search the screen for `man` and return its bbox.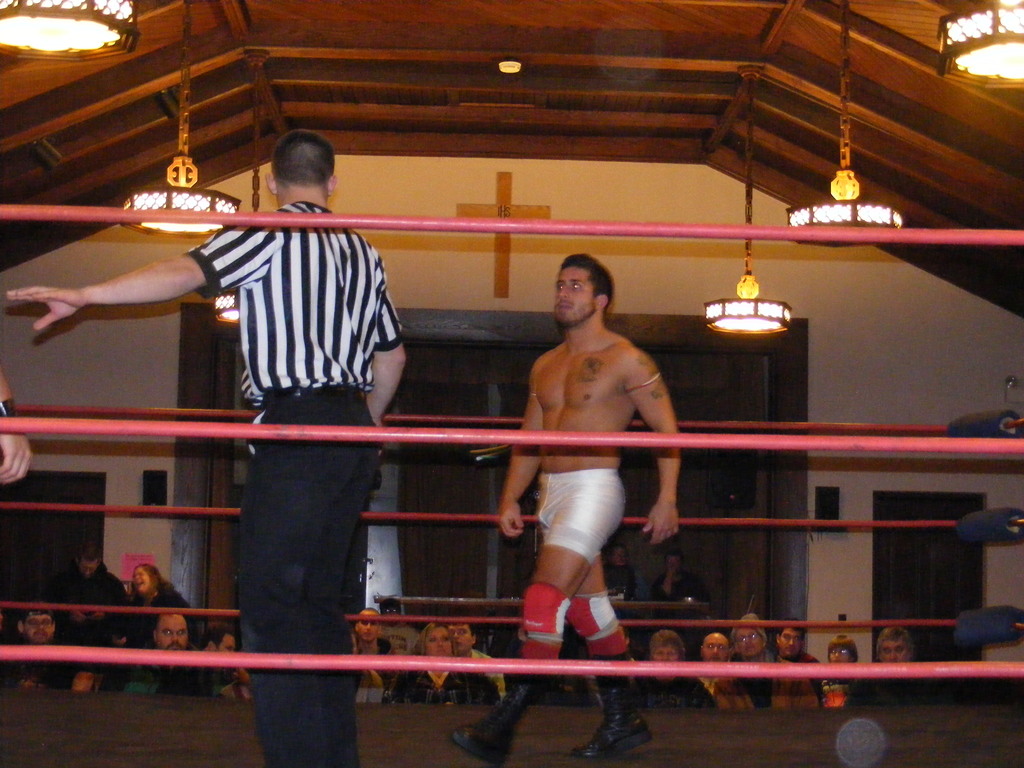
Found: locate(1, 130, 407, 767).
